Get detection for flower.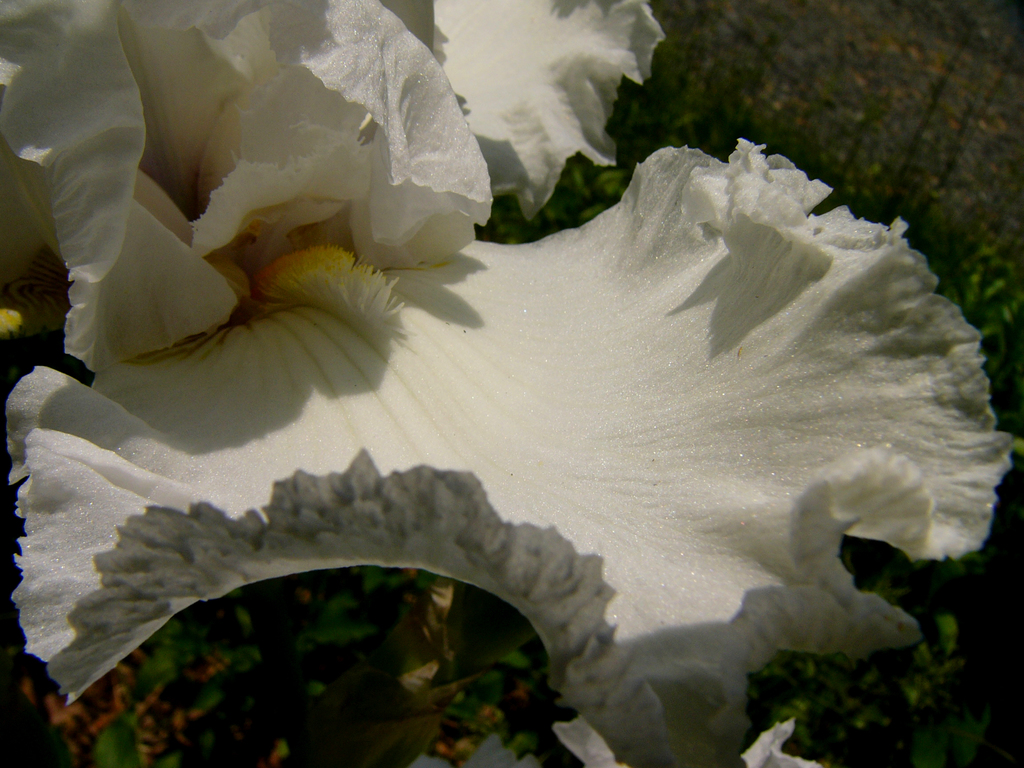
Detection: 0:0:1019:767.
